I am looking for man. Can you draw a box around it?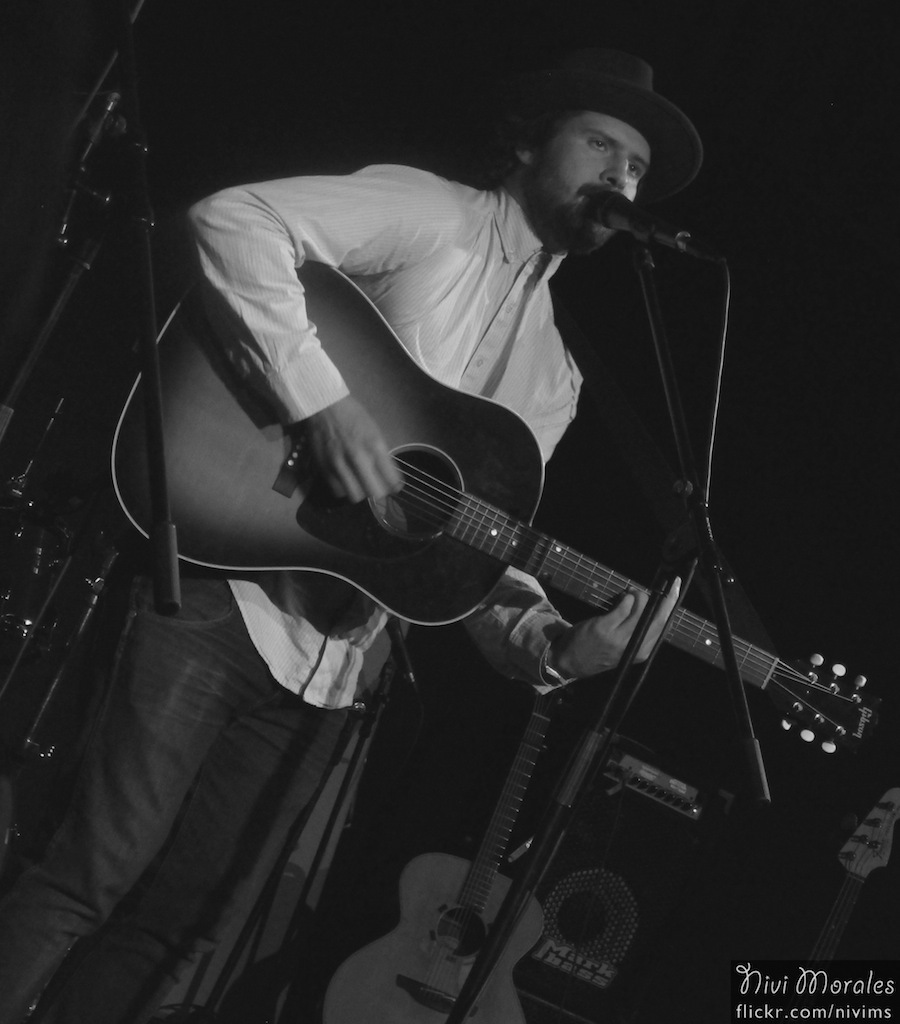
Sure, the bounding box is locate(0, 62, 704, 1023).
